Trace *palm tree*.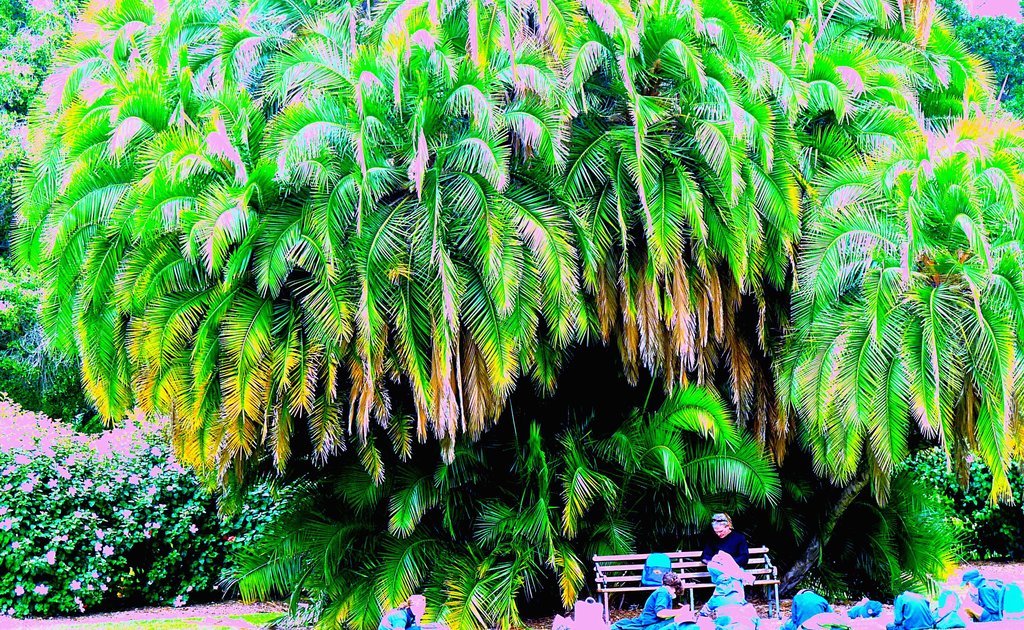
Traced to Rect(801, 152, 998, 613).
